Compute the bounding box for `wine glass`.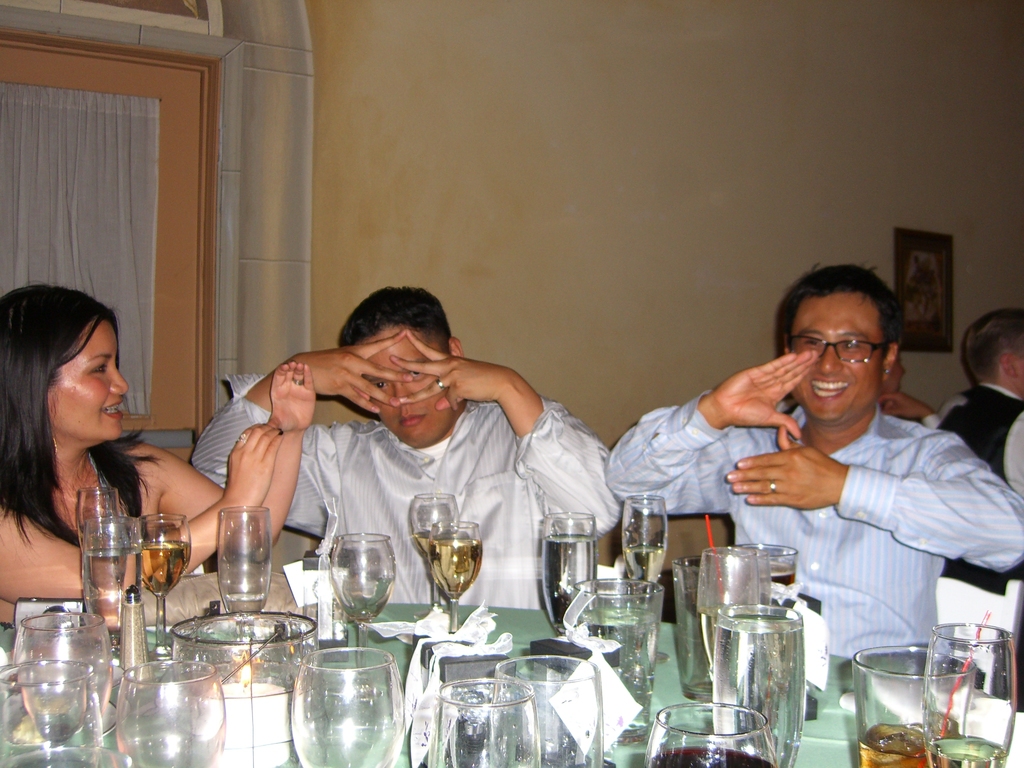
540, 515, 597, 628.
